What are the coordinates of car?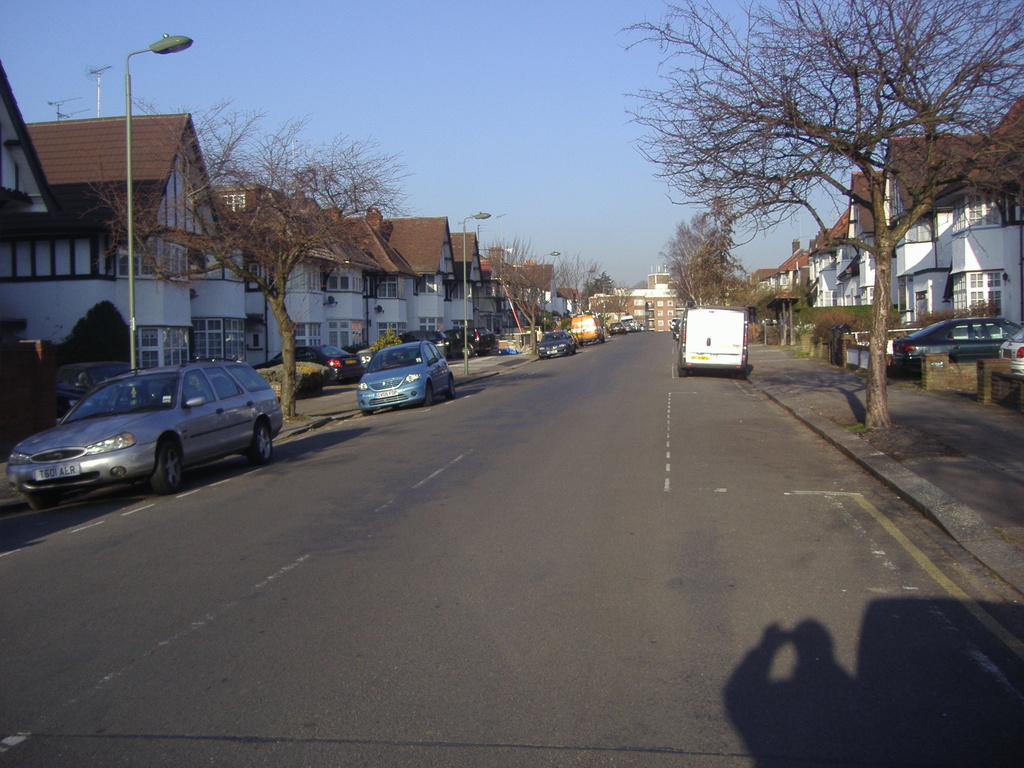
(354,339,454,417).
